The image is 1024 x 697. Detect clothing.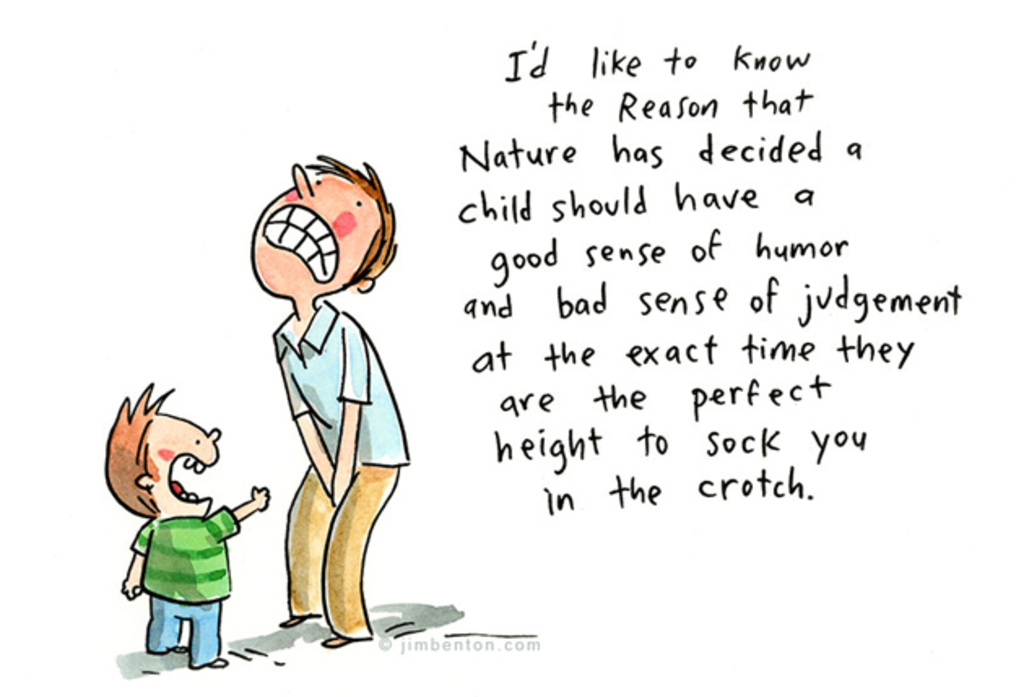
Detection: region(270, 299, 411, 637).
